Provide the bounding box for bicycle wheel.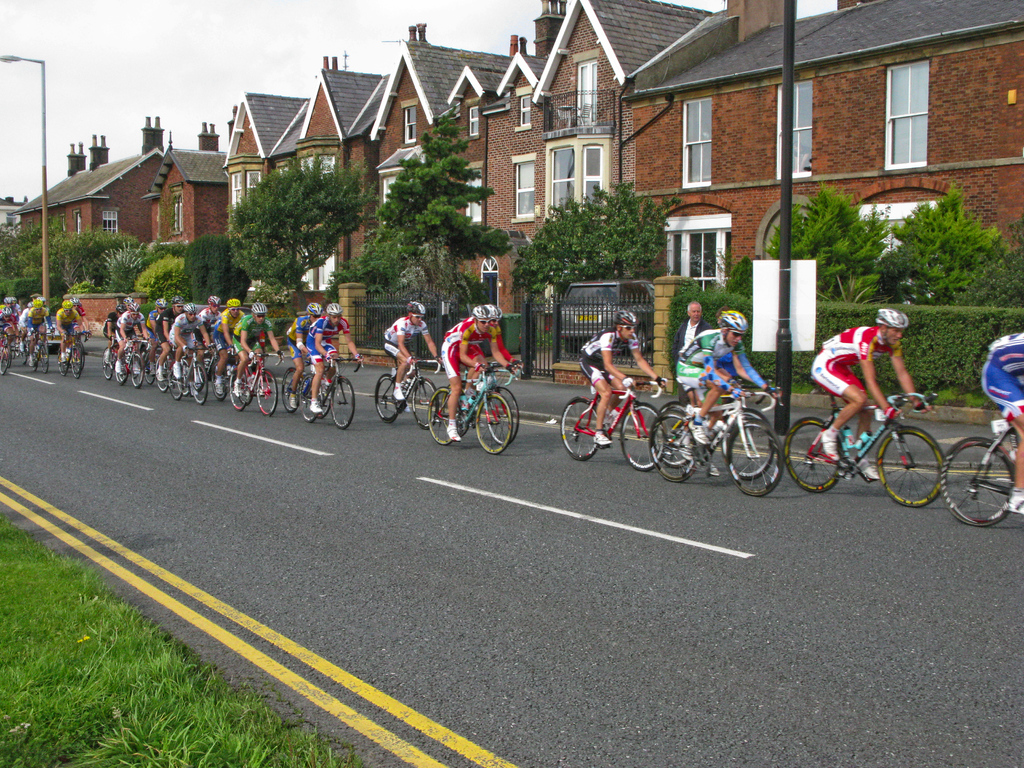
x1=302 y1=376 x2=321 y2=423.
